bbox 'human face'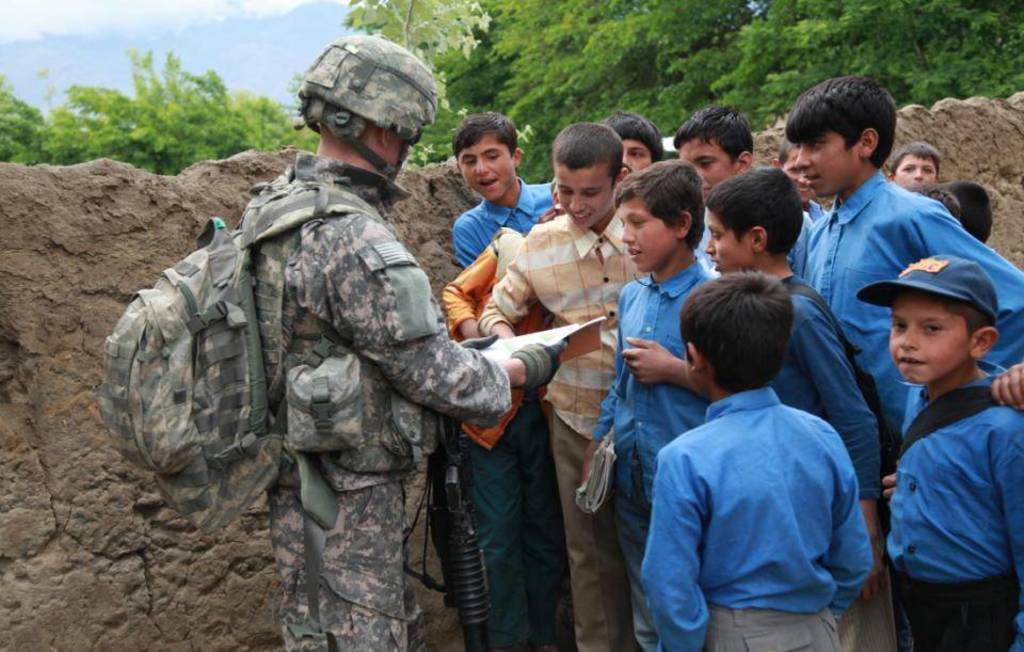
615:142:659:178
